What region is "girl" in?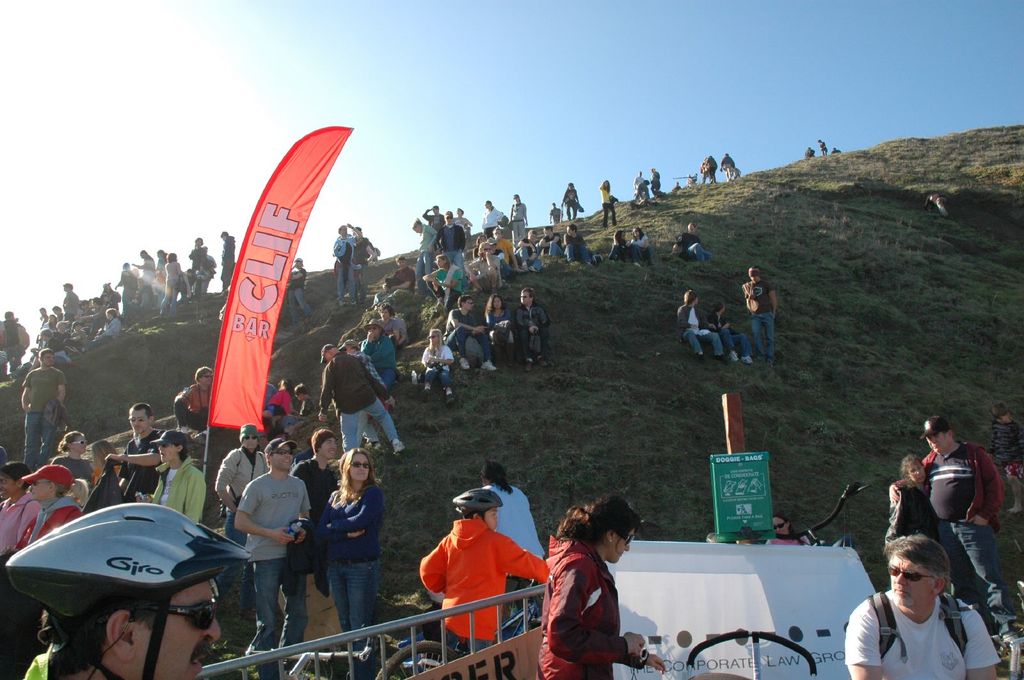
bbox(992, 402, 1023, 518).
